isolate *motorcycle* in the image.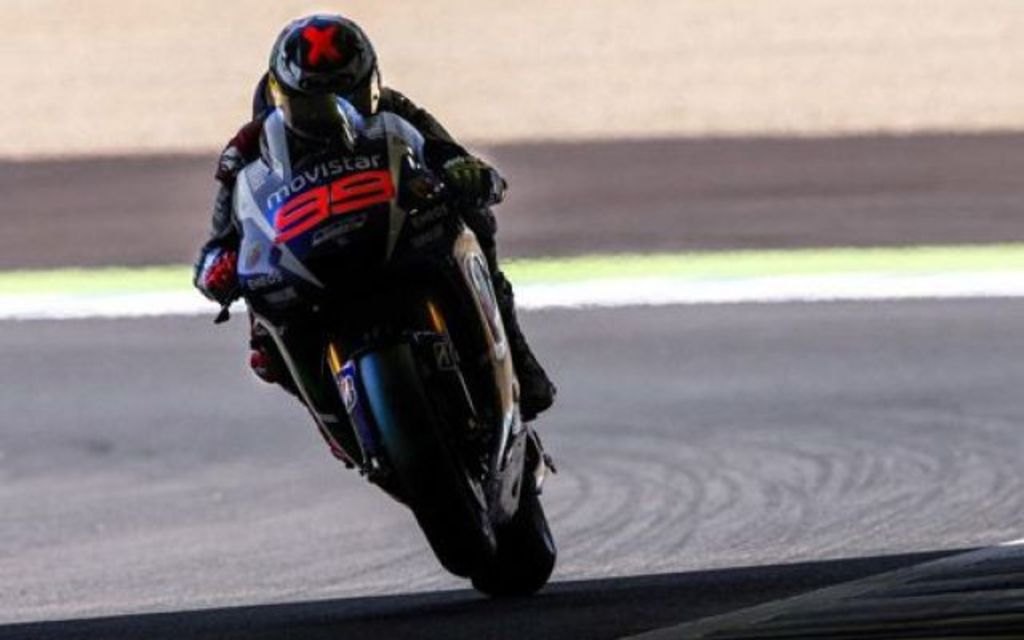
Isolated region: {"x1": 210, "y1": 130, "x2": 554, "y2": 597}.
